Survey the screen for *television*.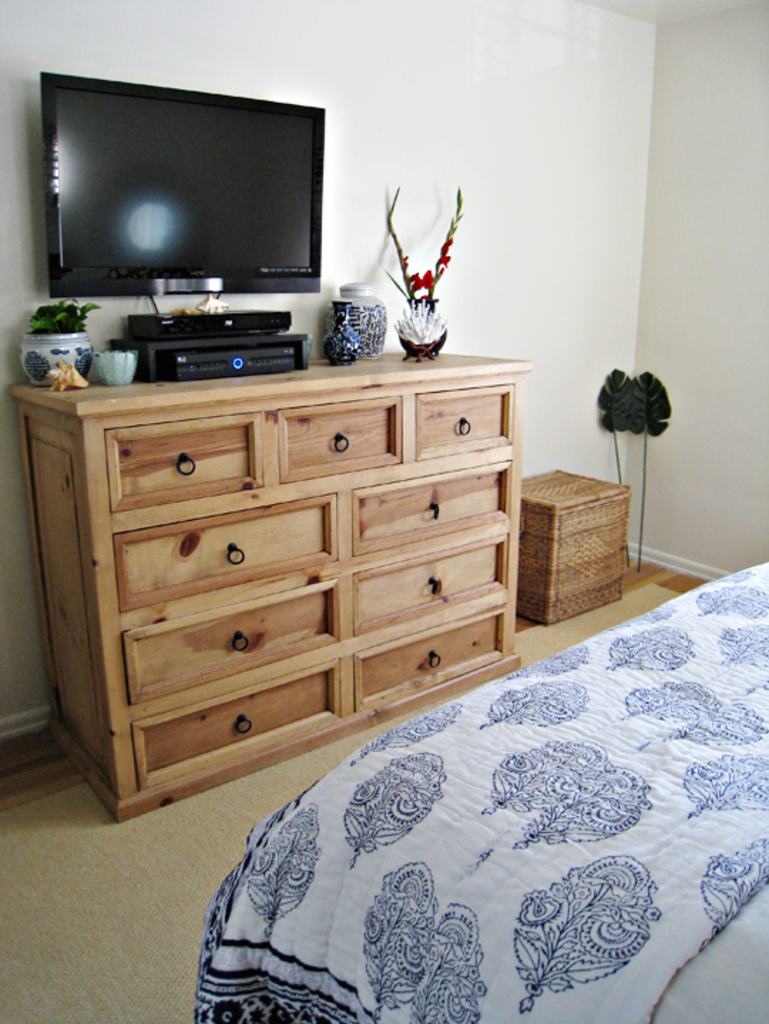
Survey found: 41:67:325:319.
